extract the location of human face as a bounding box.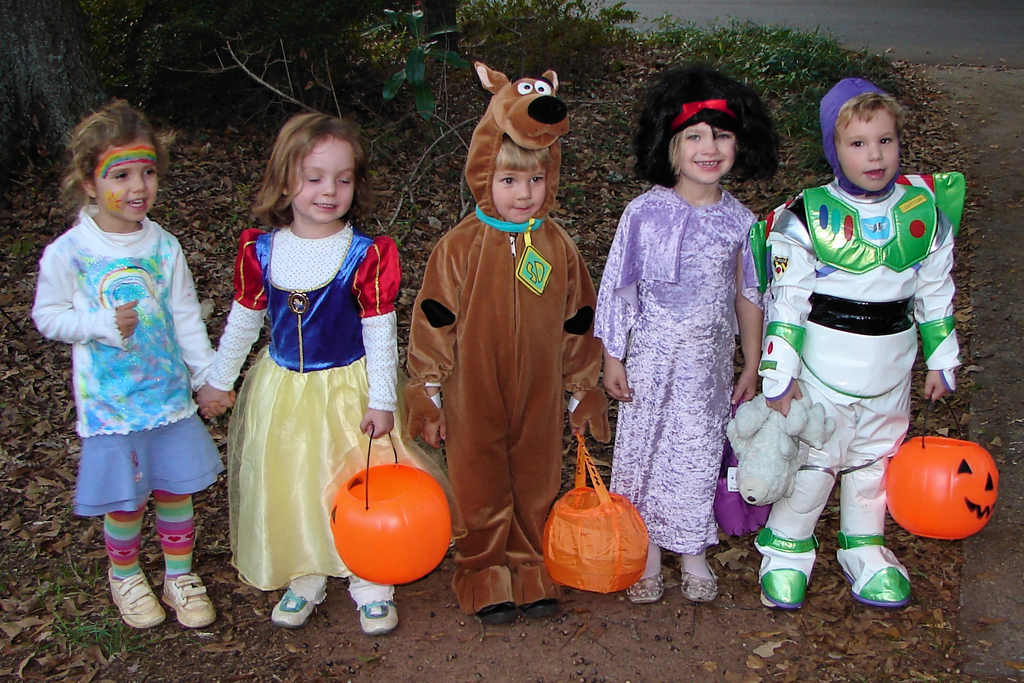
[left=490, top=170, right=549, bottom=224].
